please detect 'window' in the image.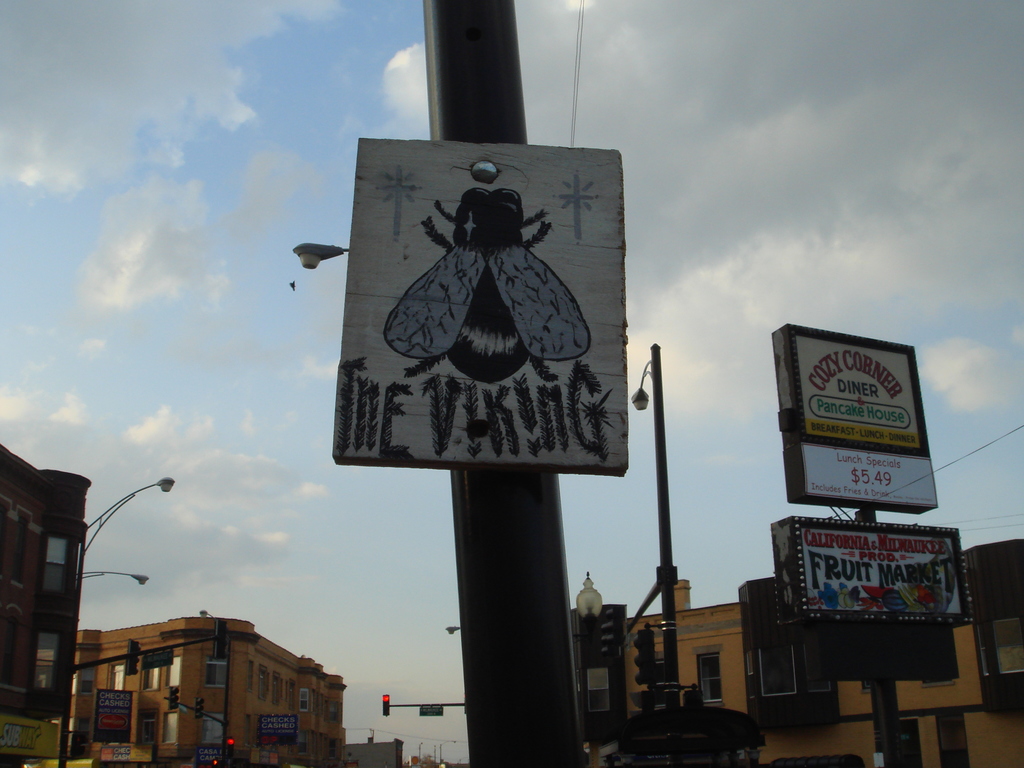
[159, 708, 181, 744].
